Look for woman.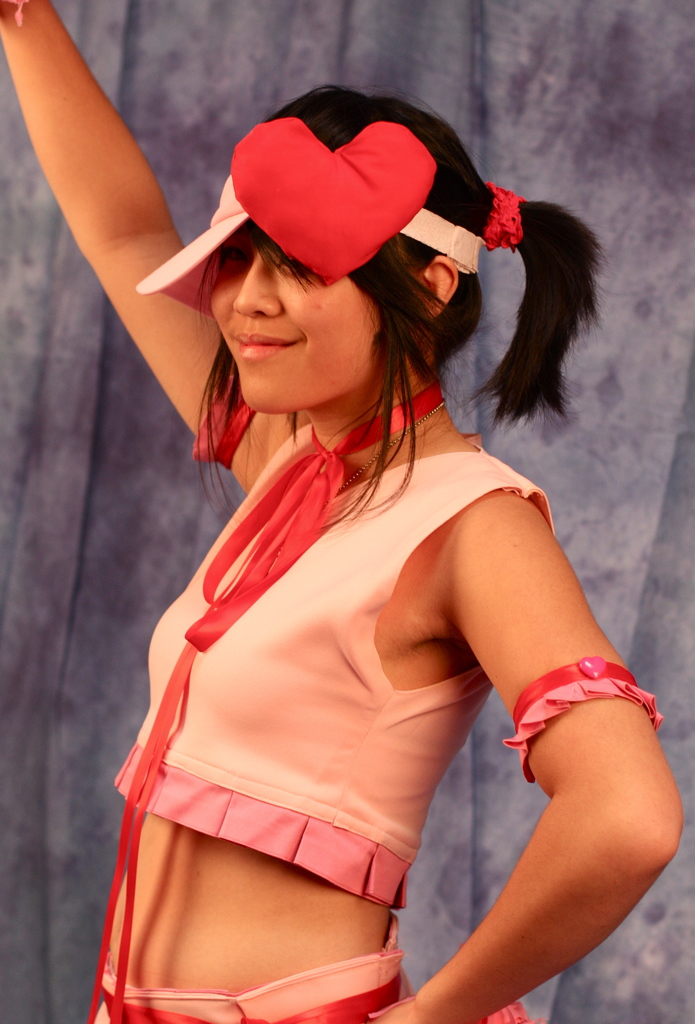
Found: l=79, t=68, r=648, b=1023.
